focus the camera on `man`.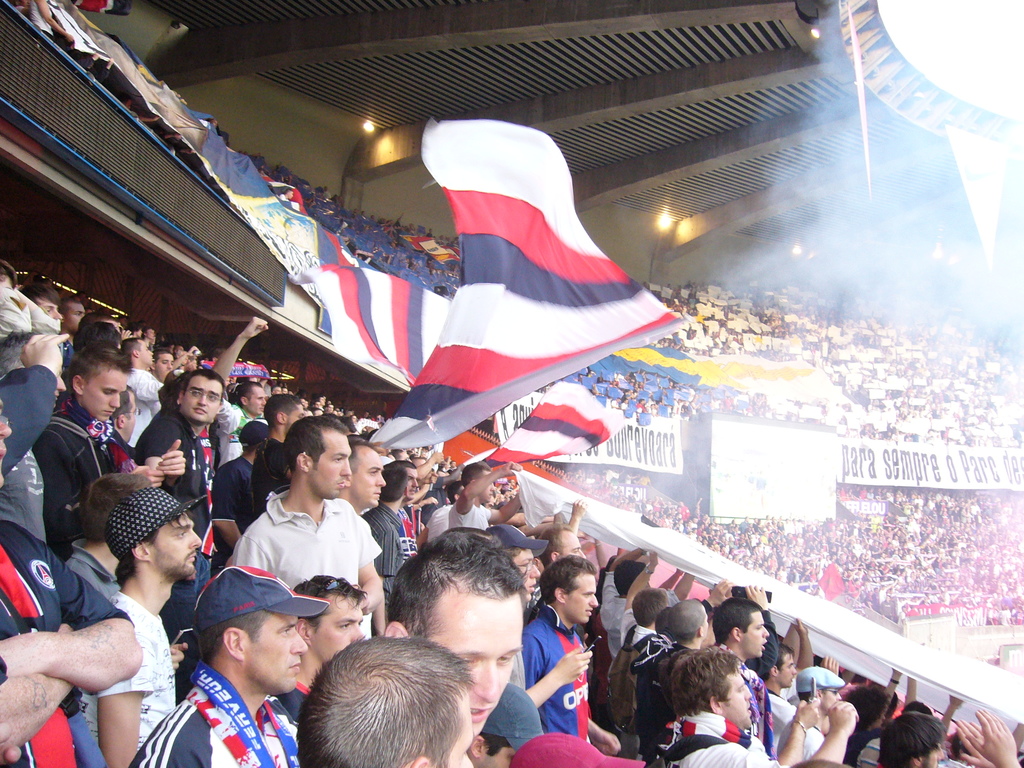
Focus region: x1=298 y1=396 x2=310 y2=404.
